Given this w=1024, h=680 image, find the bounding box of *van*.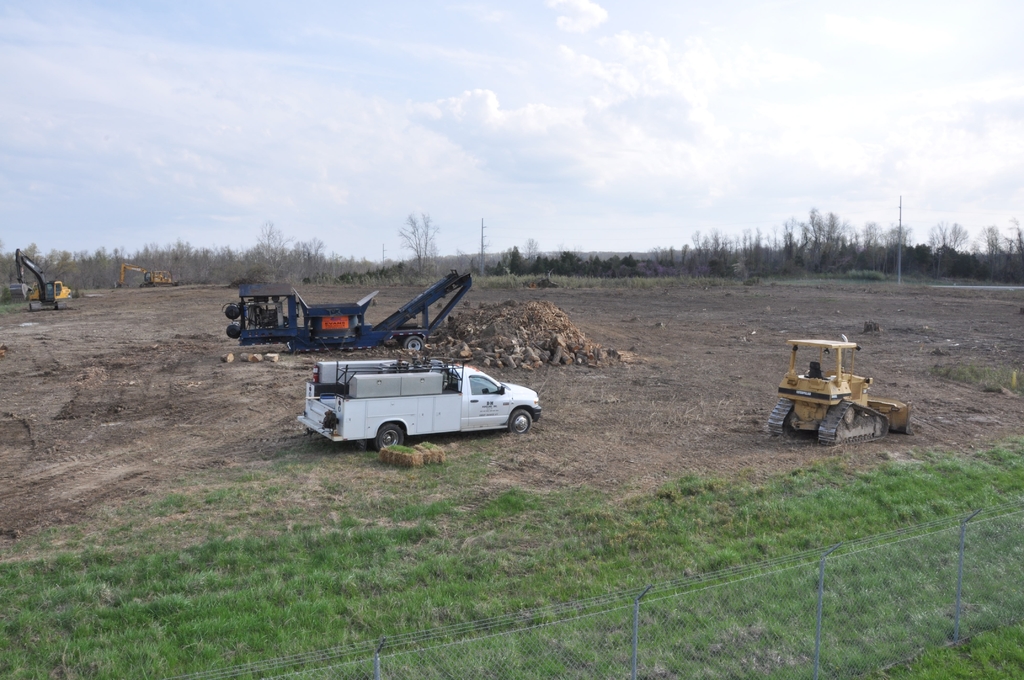
(294, 355, 544, 454).
